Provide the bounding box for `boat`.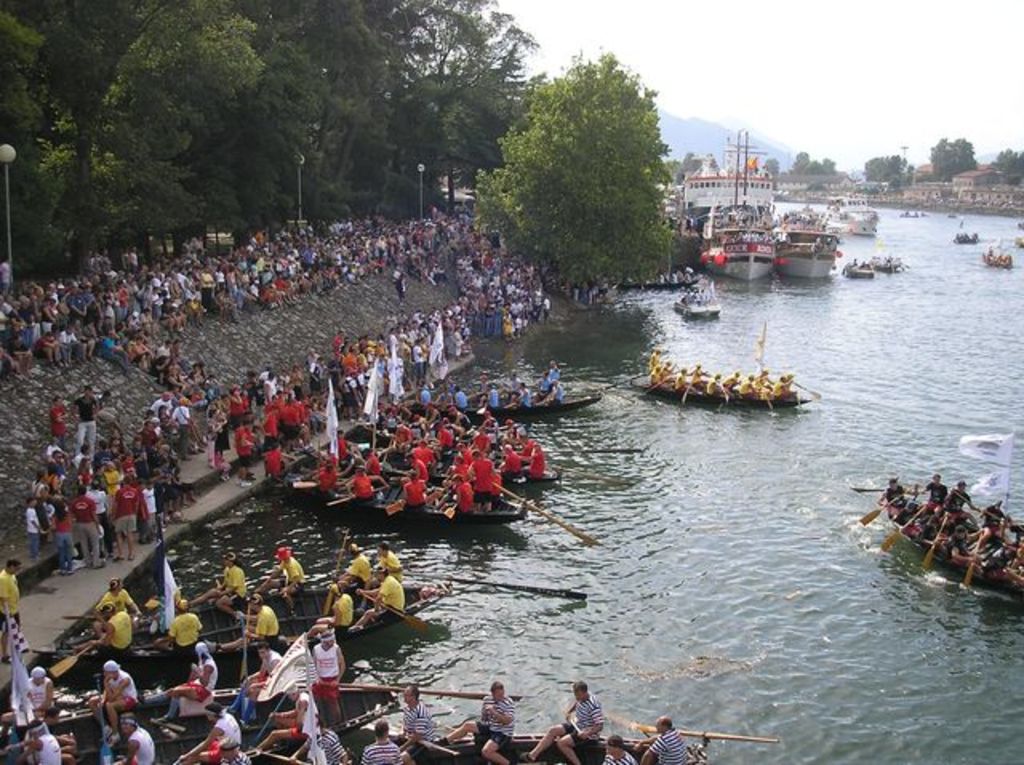
<bbox>0, 682, 395, 763</bbox>.
